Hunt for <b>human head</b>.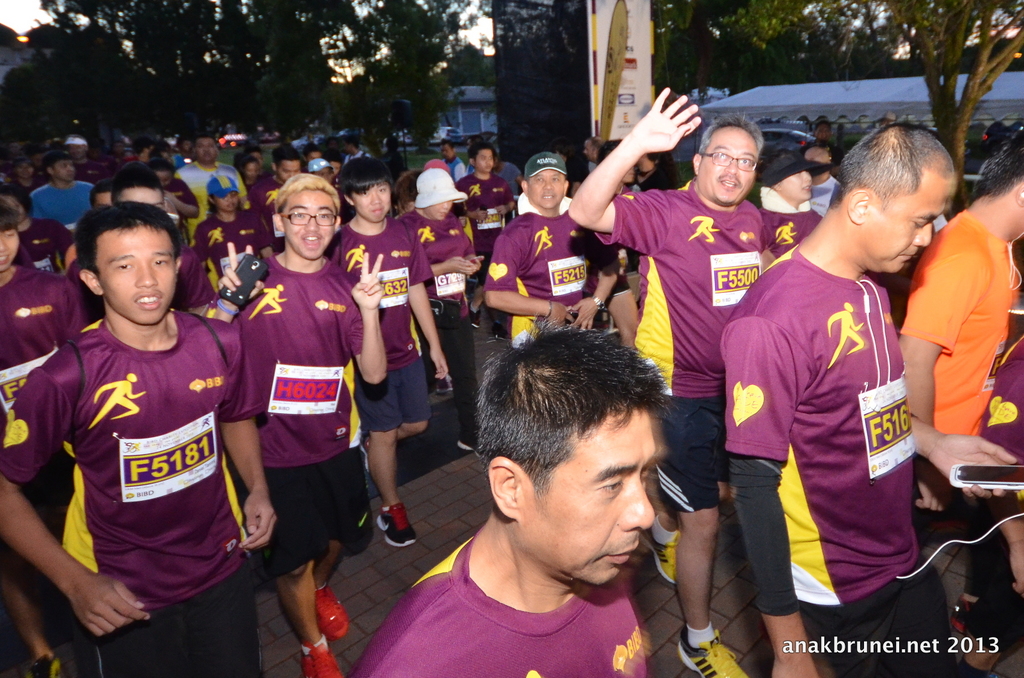
Hunted down at (980, 139, 1023, 233).
